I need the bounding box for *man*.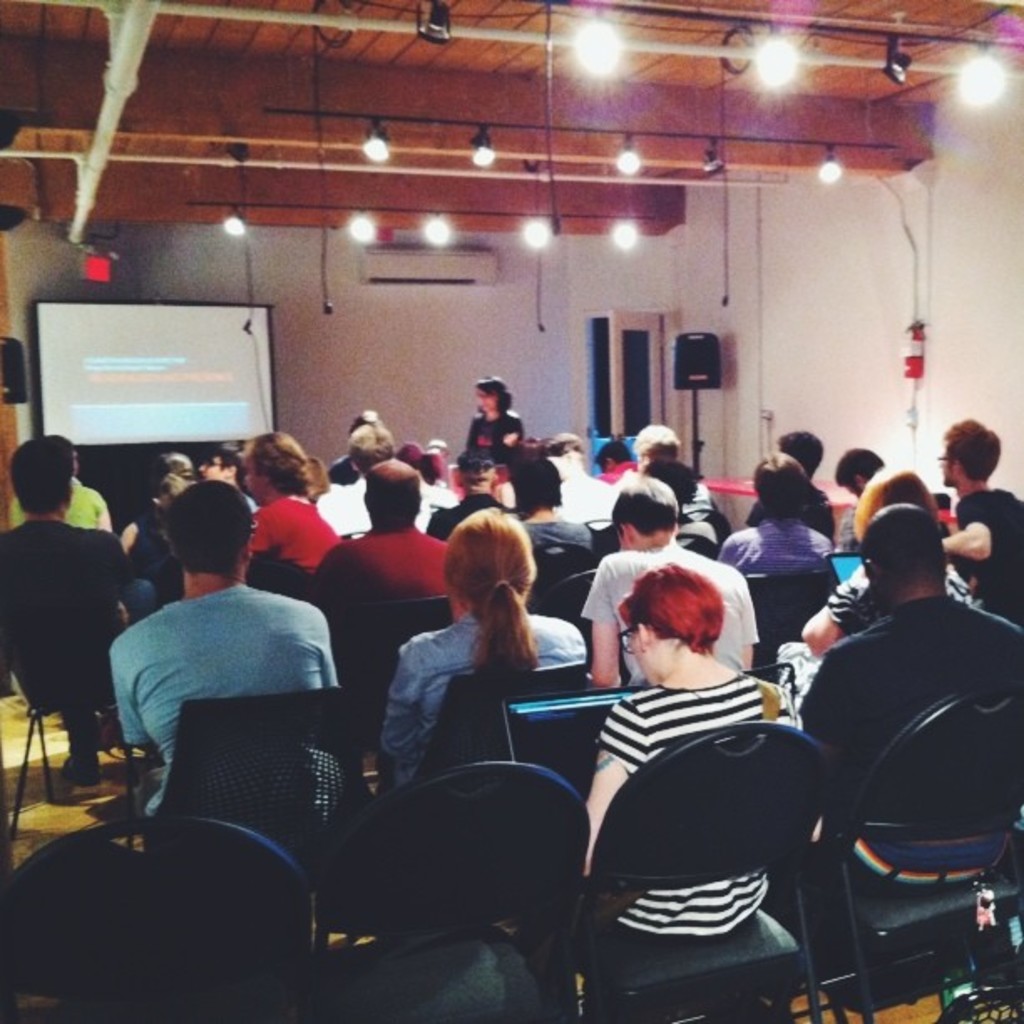
Here it is: x1=602, y1=428, x2=726, y2=540.
